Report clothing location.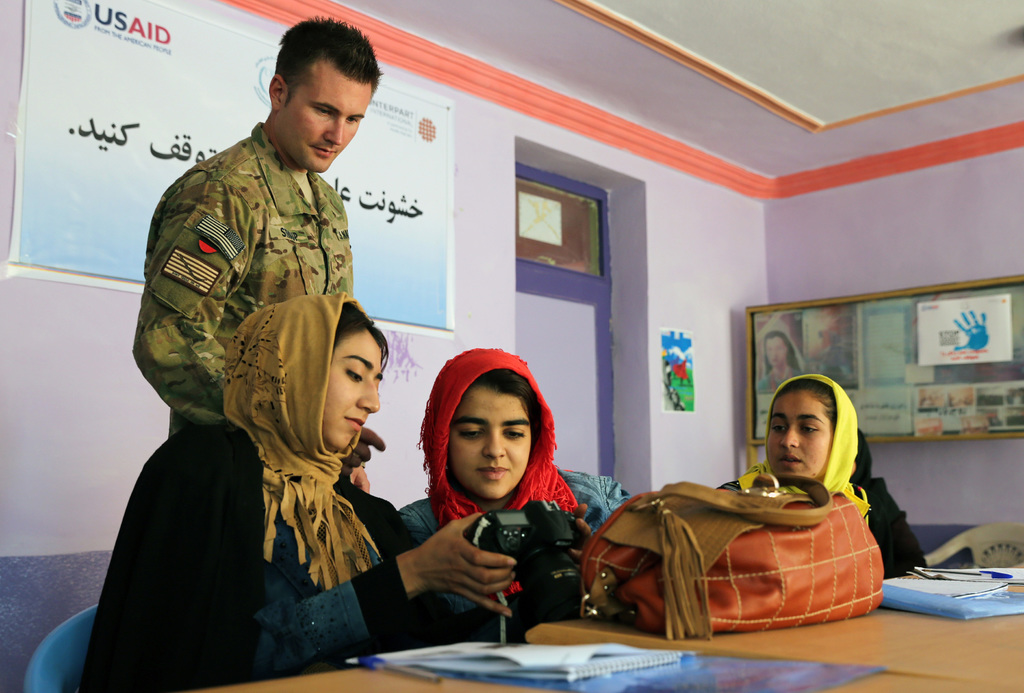
Report: {"left": 709, "top": 461, "right": 936, "bottom": 582}.
